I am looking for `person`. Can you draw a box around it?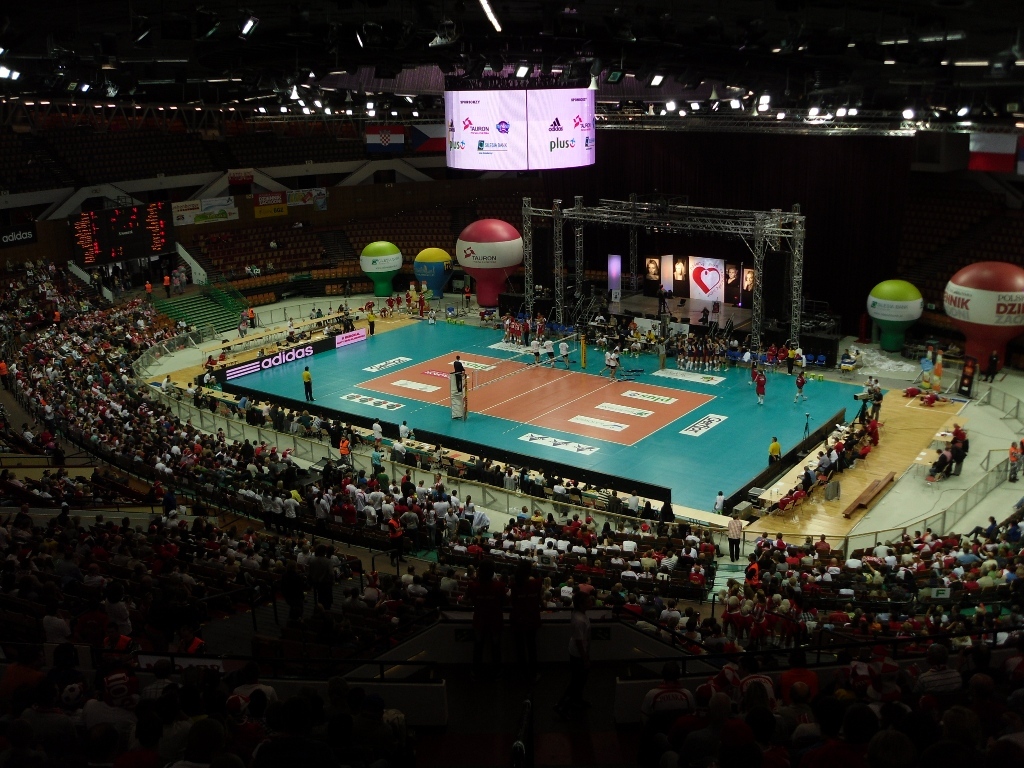
Sure, the bounding box is bbox=[537, 471, 545, 483].
